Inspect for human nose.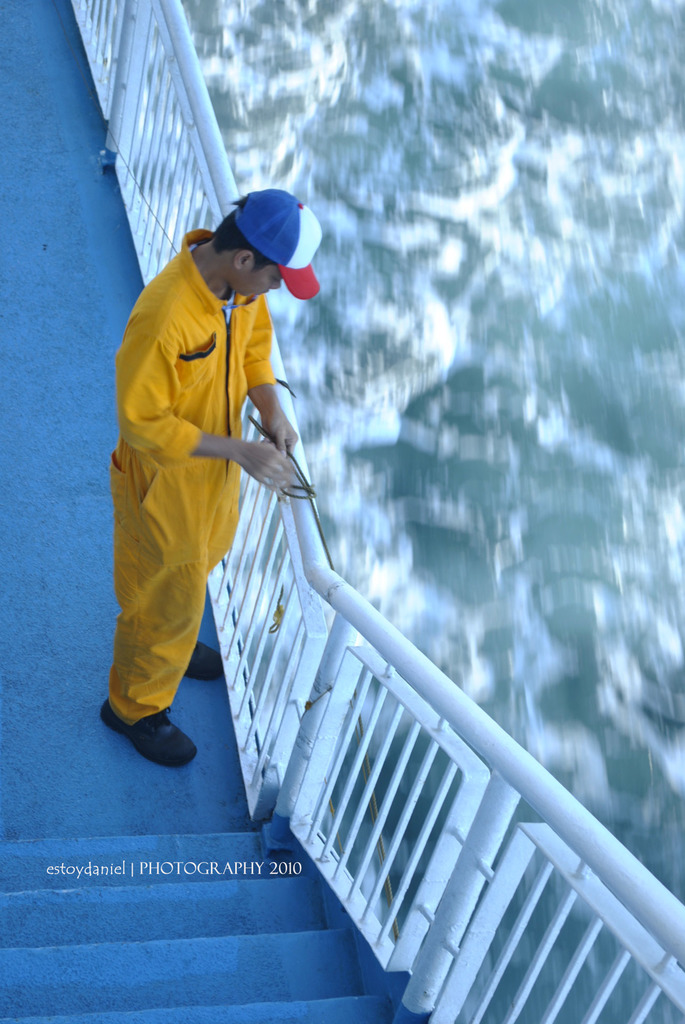
Inspection: left=269, top=279, right=283, bottom=293.
